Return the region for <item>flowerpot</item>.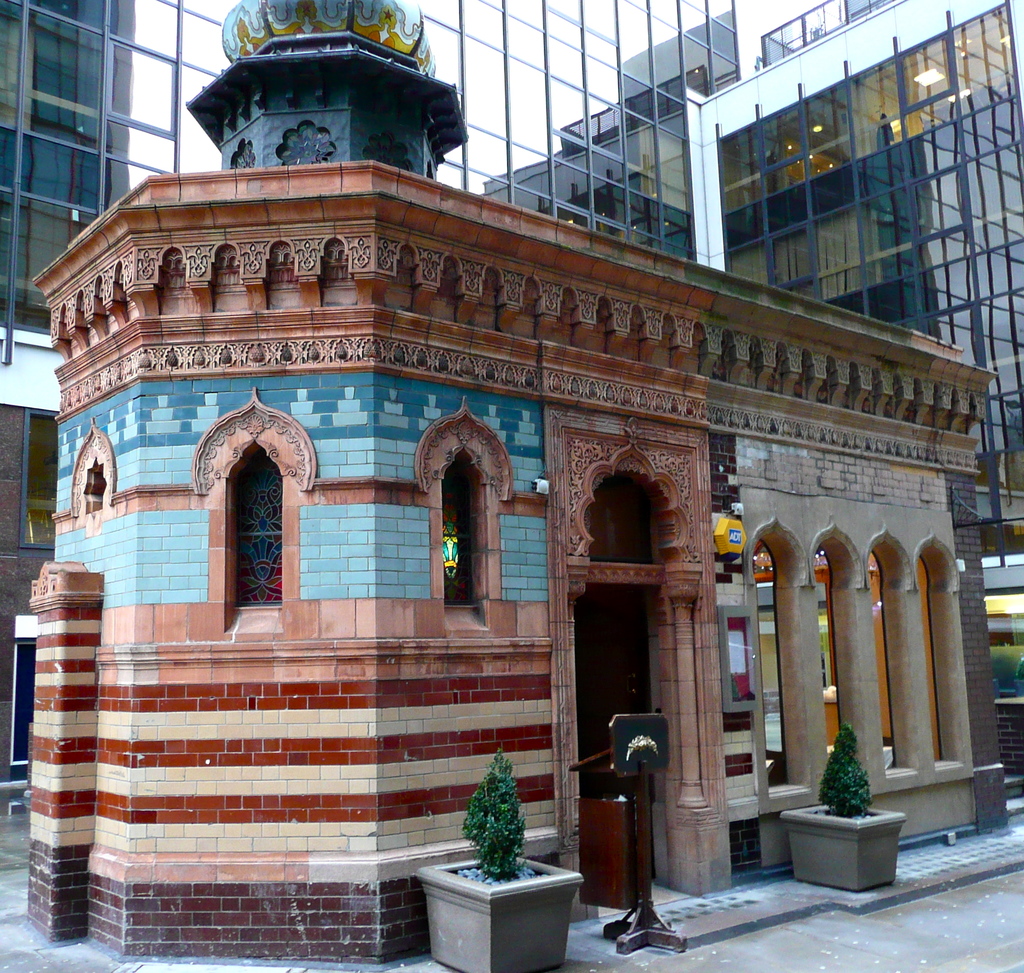
{"x1": 420, "y1": 845, "x2": 584, "y2": 972}.
